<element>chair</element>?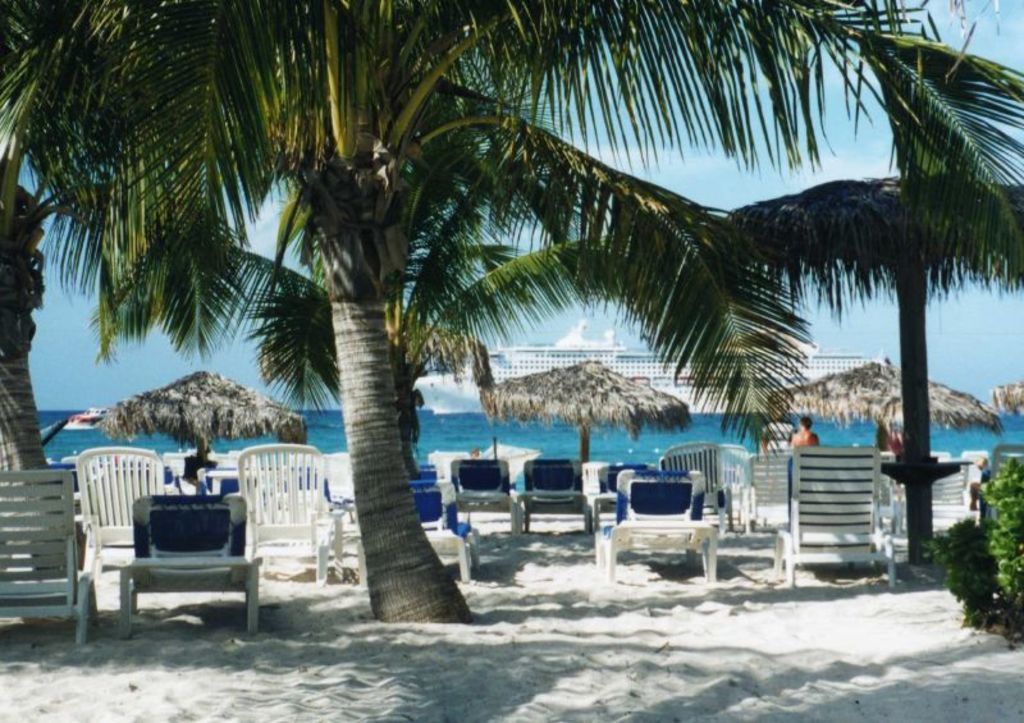
Rect(70, 441, 175, 577)
